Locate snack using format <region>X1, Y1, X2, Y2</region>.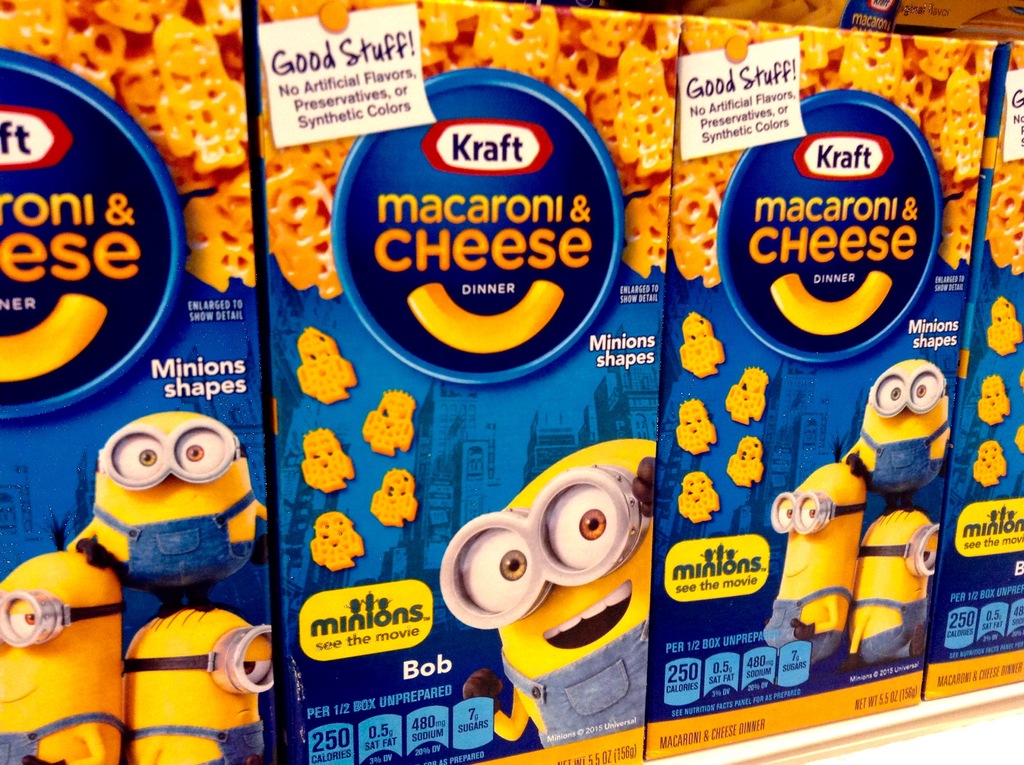
<region>985, 294, 1023, 355</region>.
